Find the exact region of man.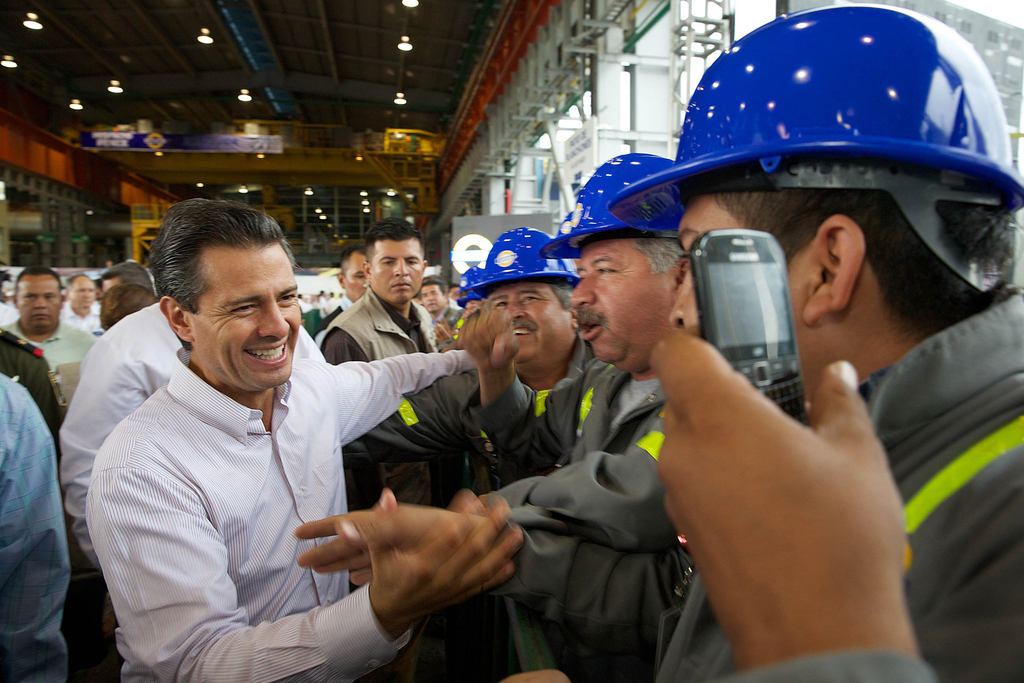
Exact region: 323/220/442/359.
